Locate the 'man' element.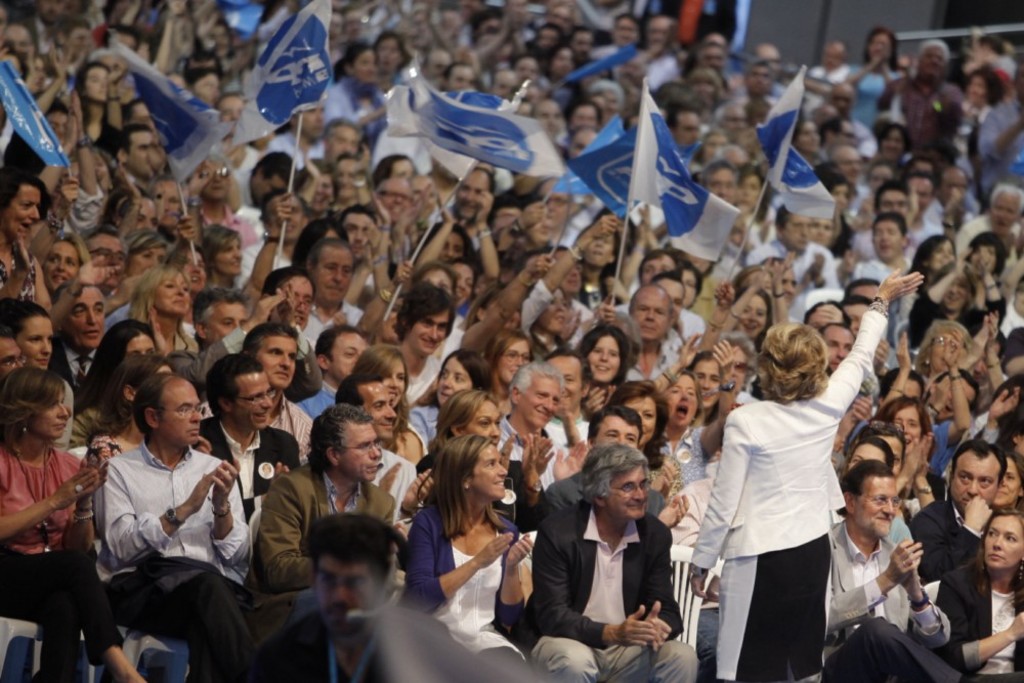
Element bbox: (567, 399, 646, 477).
